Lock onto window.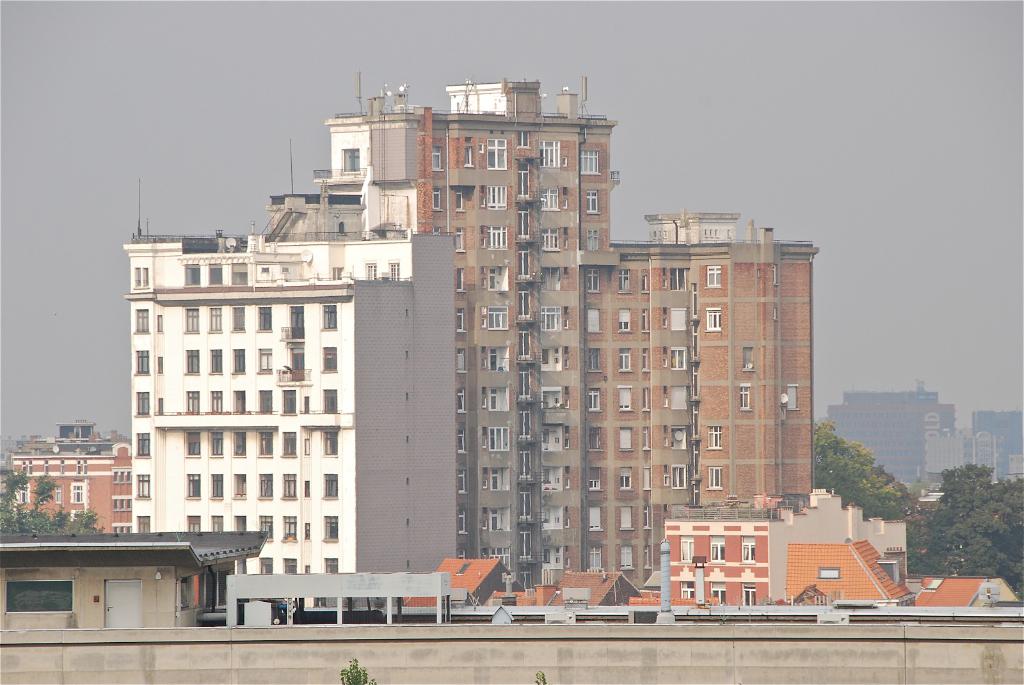
Locked: crop(455, 308, 467, 333).
